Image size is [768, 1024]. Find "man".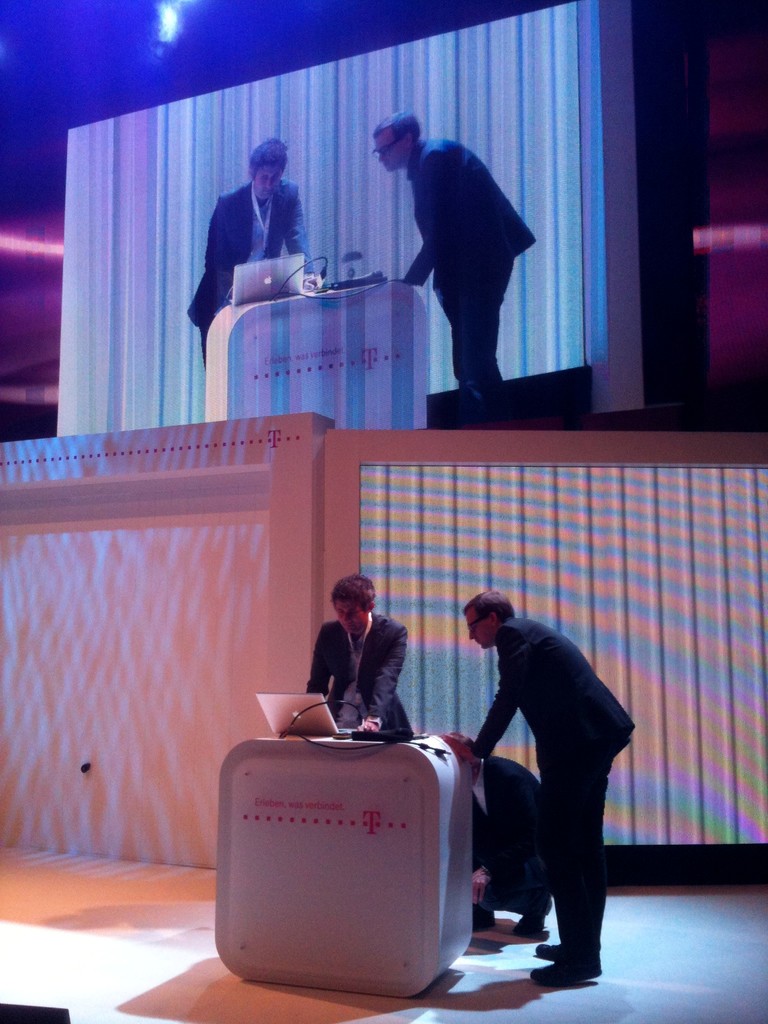
(372, 108, 538, 386).
